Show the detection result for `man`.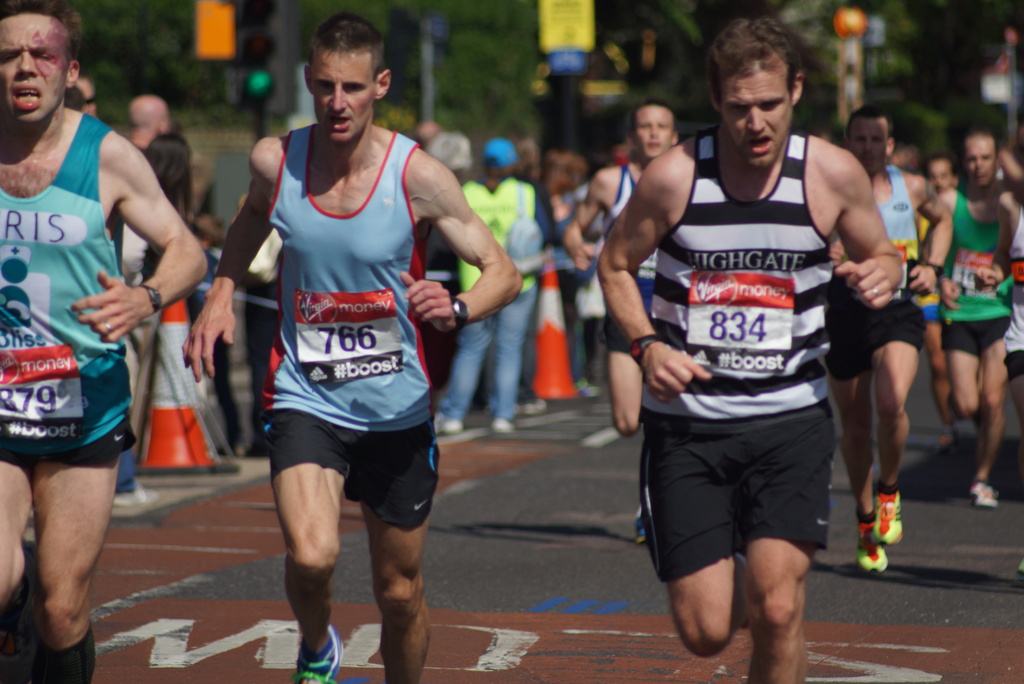
(921,126,1015,512).
